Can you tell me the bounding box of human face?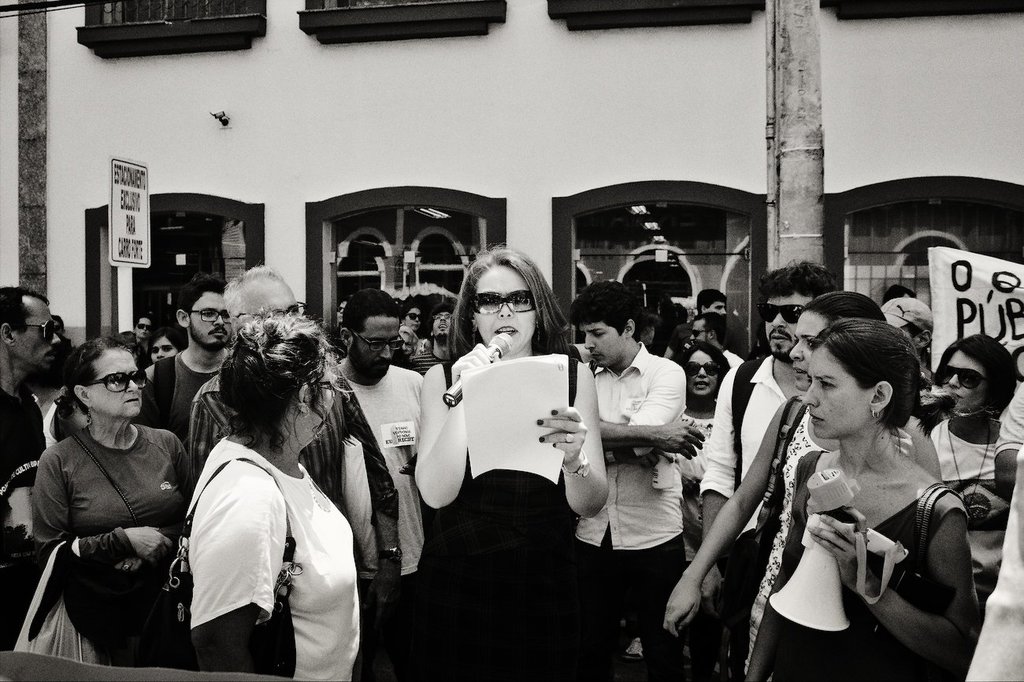
(756,287,817,355).
